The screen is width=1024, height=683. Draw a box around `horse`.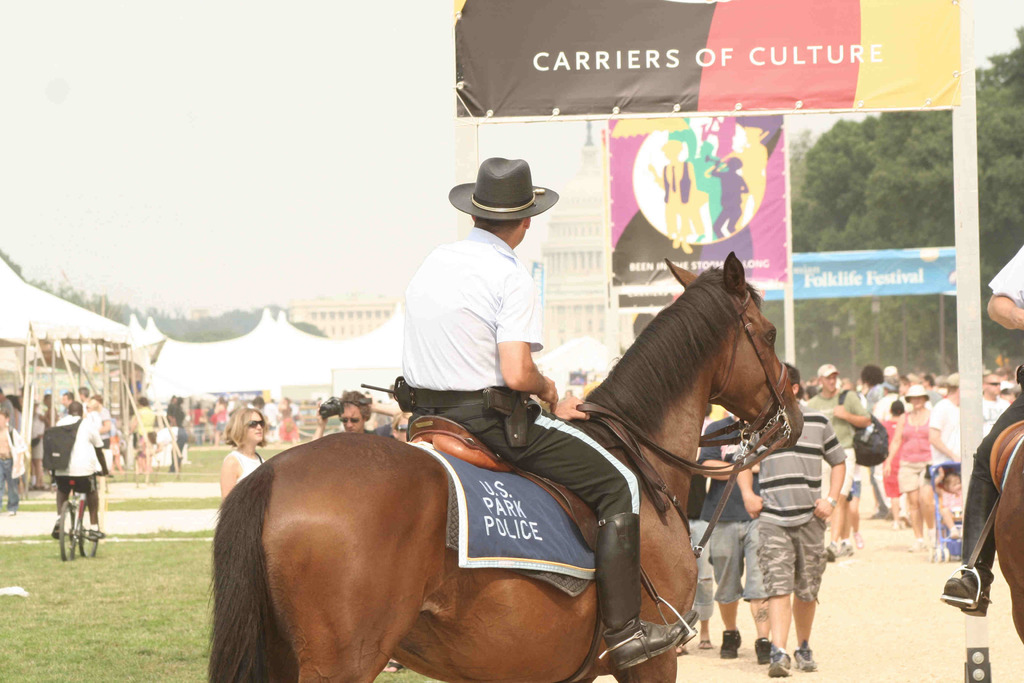
BBox(990, 431, 1023, 641).
